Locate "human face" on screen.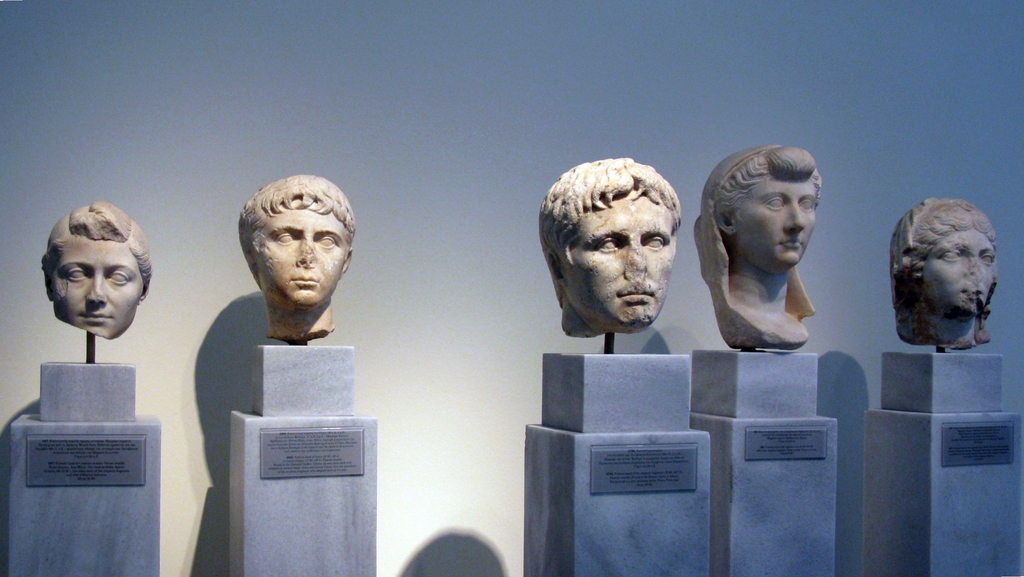
On screen at [left=733, top=181, right=819, bottom=266].
